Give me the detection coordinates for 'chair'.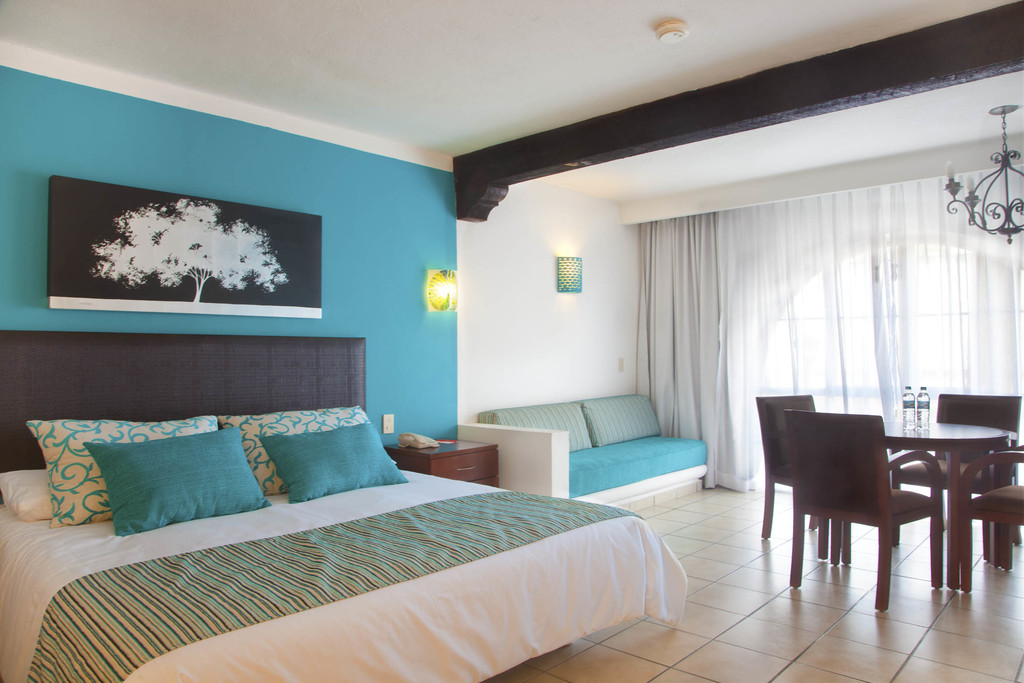
crop(893, 390, 1023, 570).
